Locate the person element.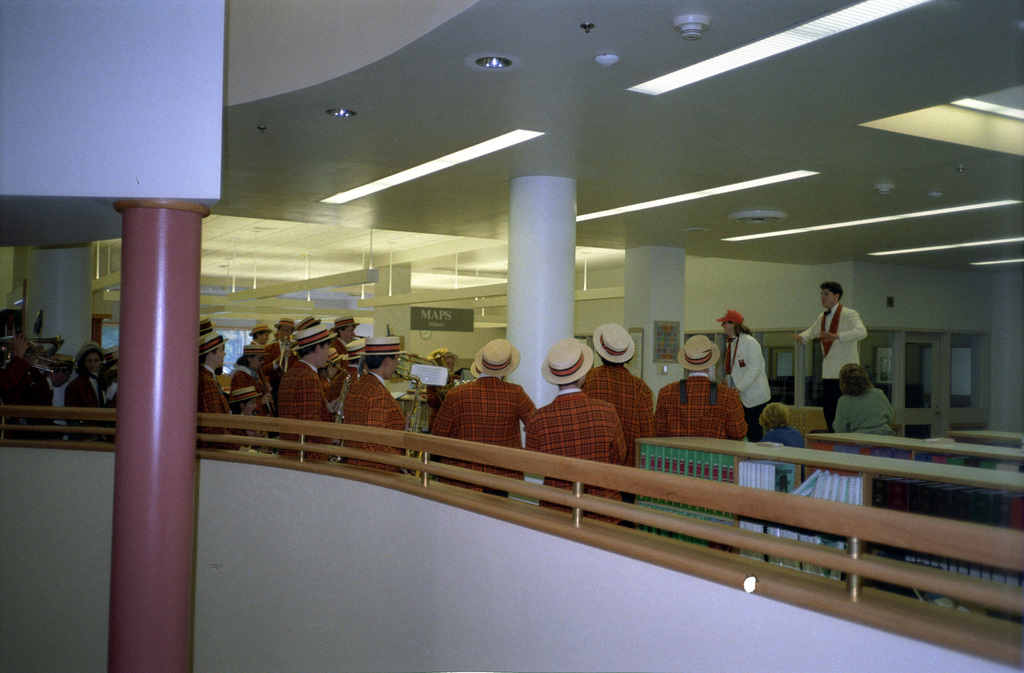
Element bbox: left=787, top=284, right=864, bottom=424.
